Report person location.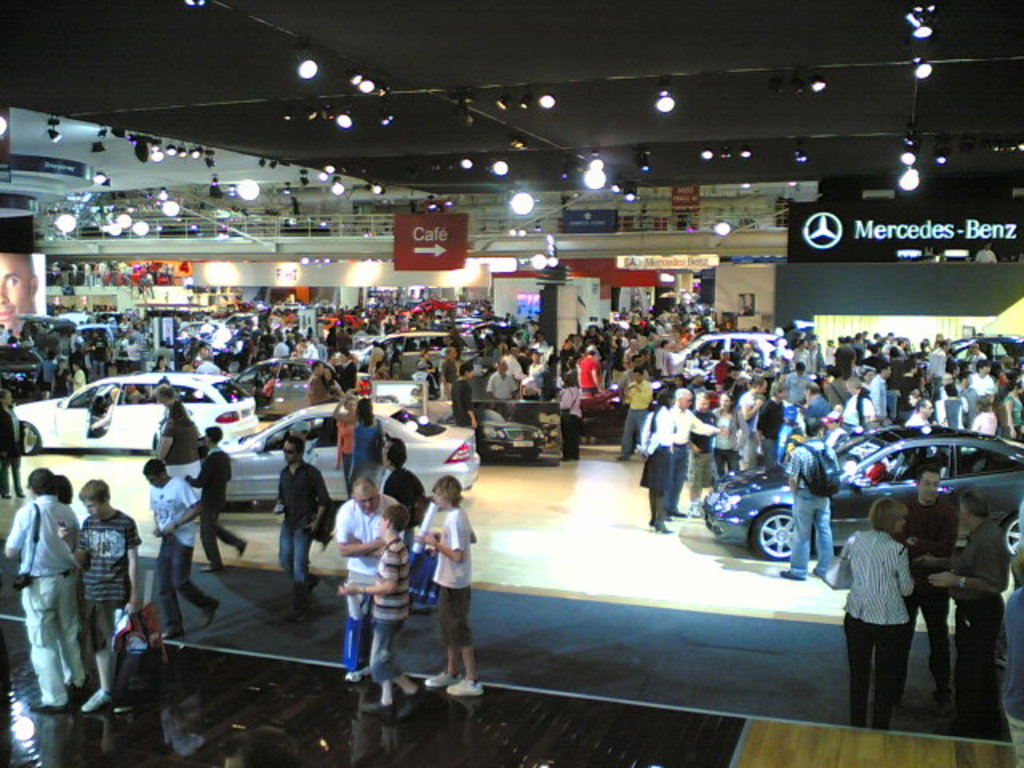
Report: <region>554, 371, 587, 464</region>.
